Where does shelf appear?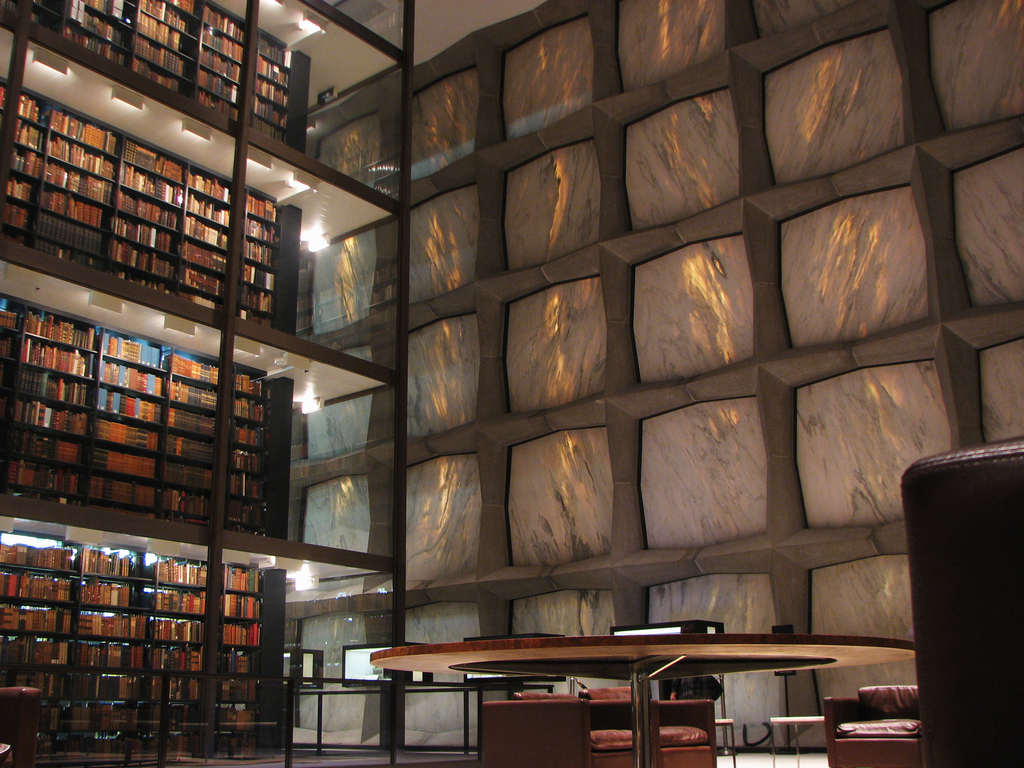
Appears at (161,557,204,587).
